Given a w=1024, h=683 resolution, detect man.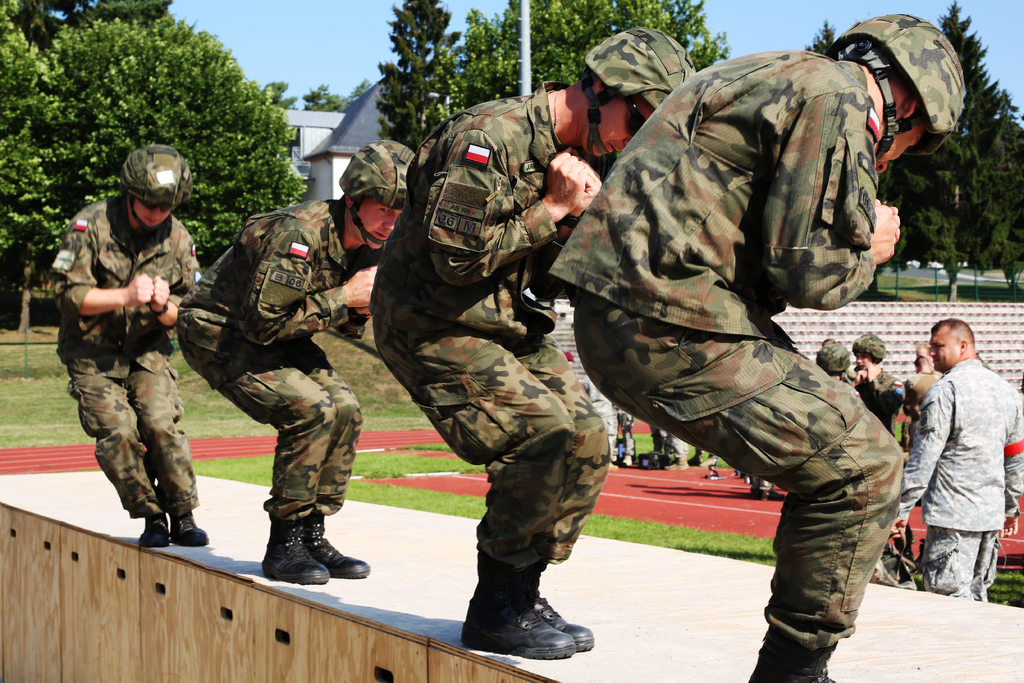
select_region(905, 343, 943, 432).
